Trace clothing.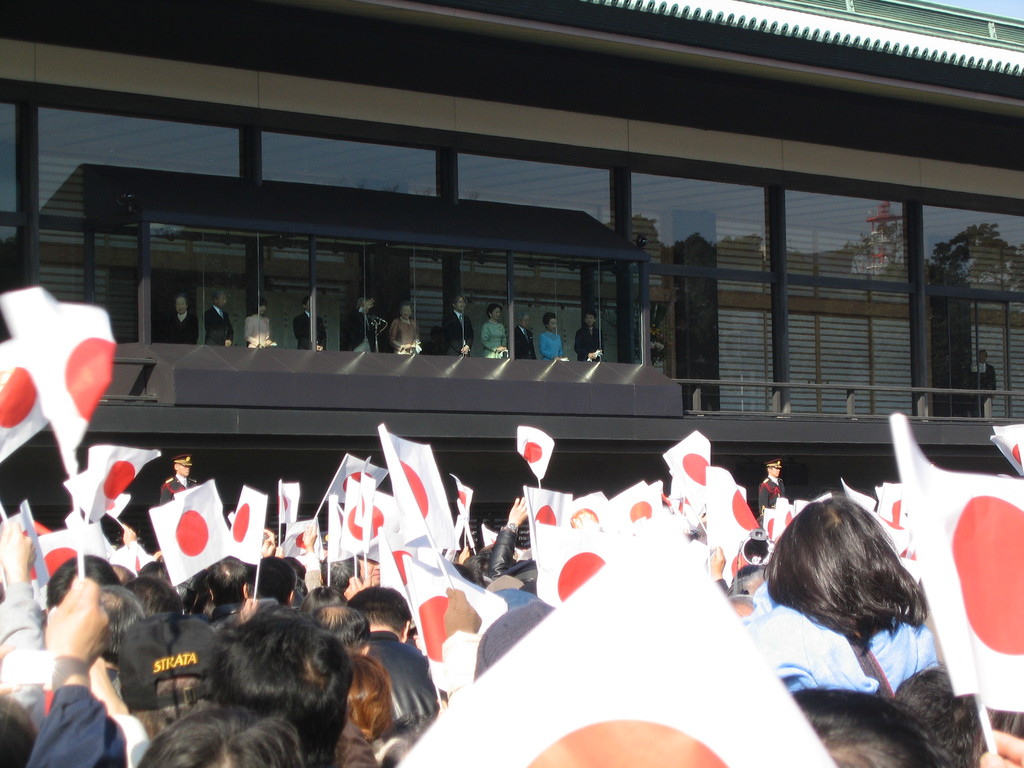
Traced to rect(542, 328, 561, 362).
